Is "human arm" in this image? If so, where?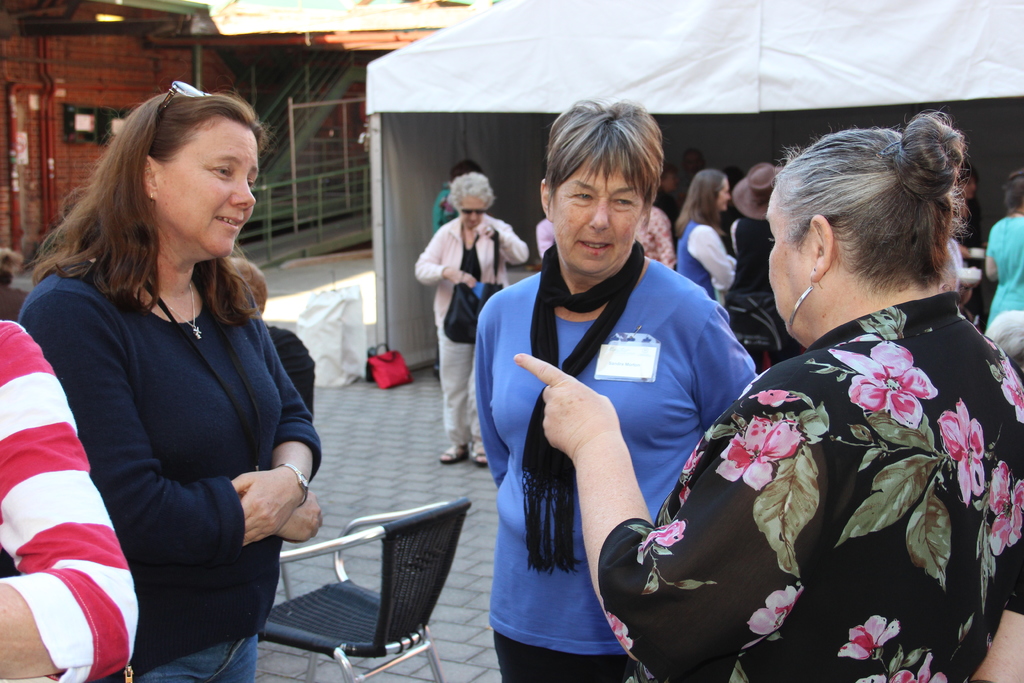
Yes, at (left=509, top=356, right=828, bottom=679).
